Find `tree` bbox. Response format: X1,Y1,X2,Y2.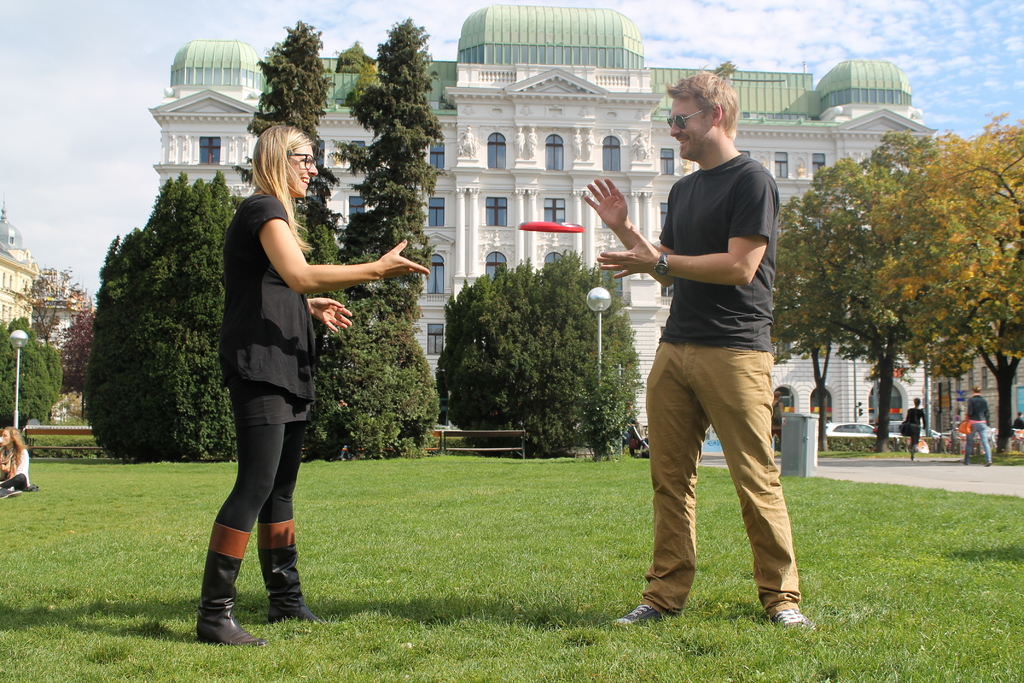
442,247,639,454.
